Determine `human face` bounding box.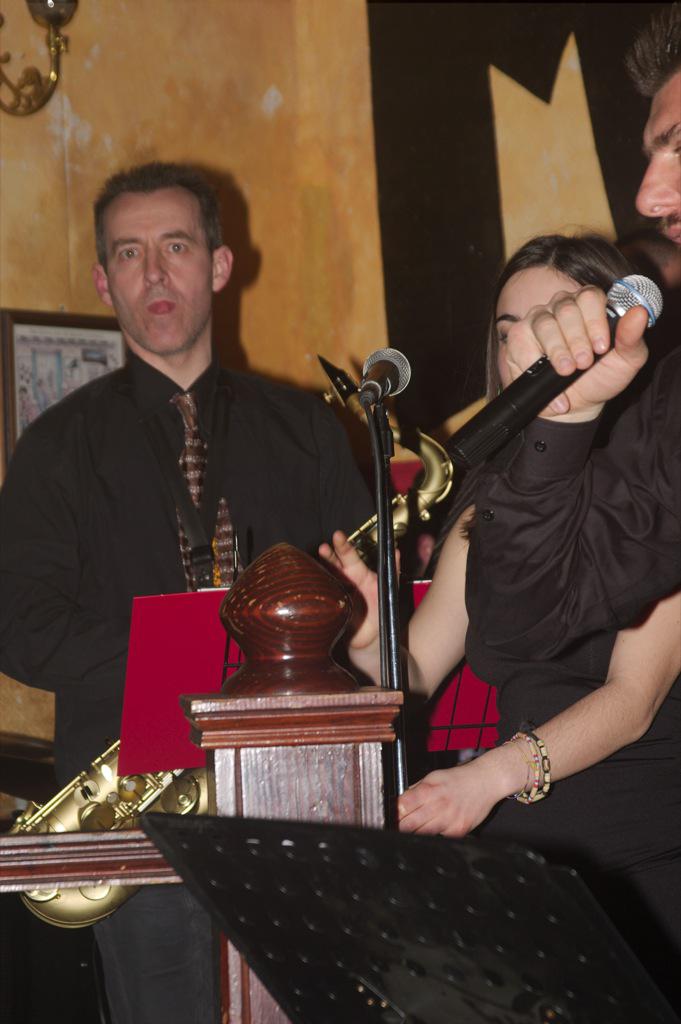
Determined: bbox=(636, 79, 680, 251).
